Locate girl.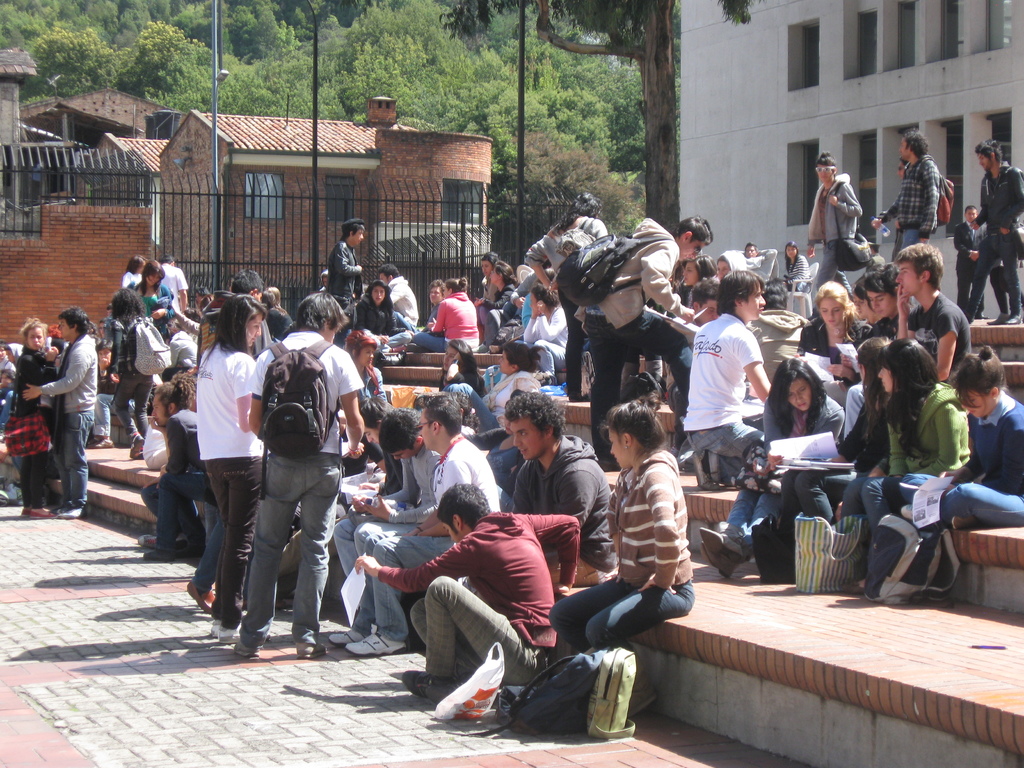
Bounding box: x1=783 y1=253 x2=813 y2=297.
